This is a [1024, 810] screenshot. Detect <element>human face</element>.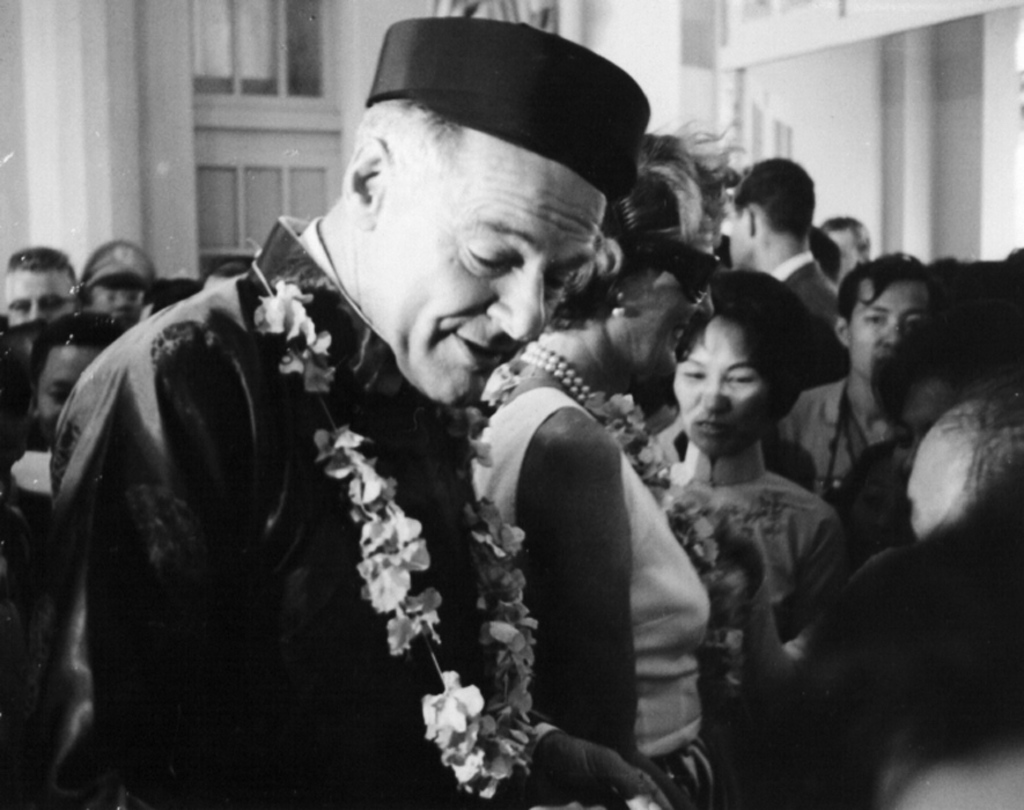
14 270 76 324.
